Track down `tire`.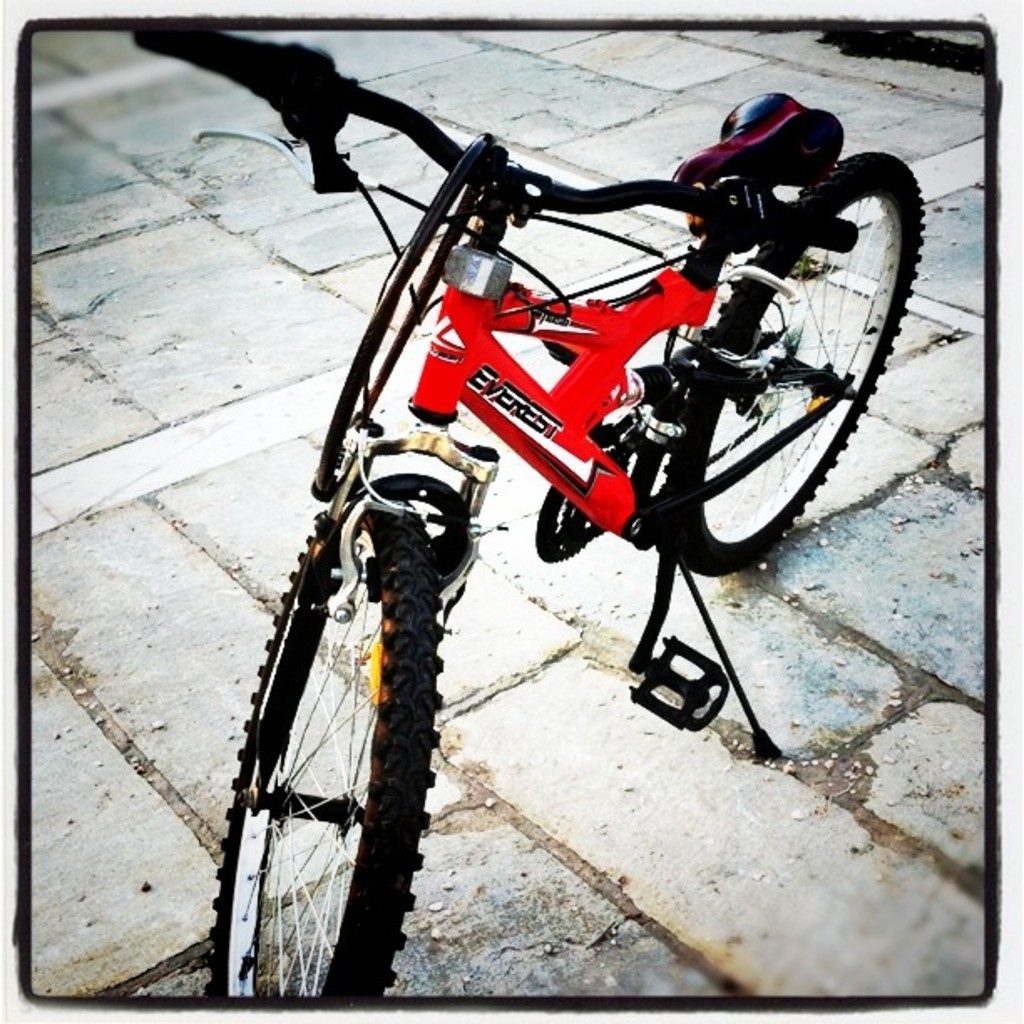
Tracked to BBox(221, 425, 497, 996).
